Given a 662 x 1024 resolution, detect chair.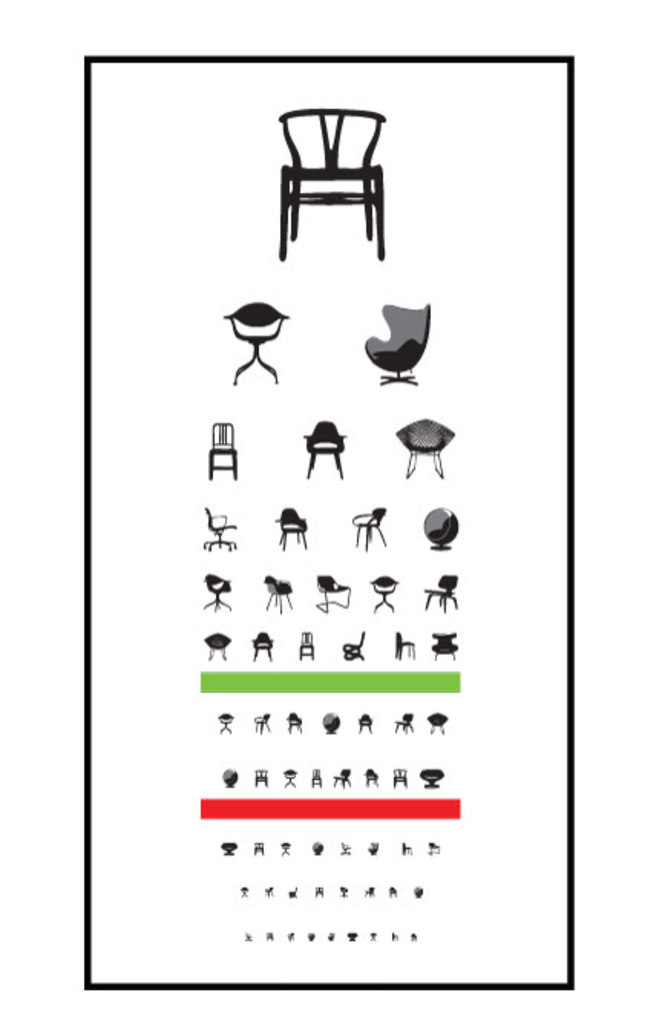
(313, 763, 319, 785).
